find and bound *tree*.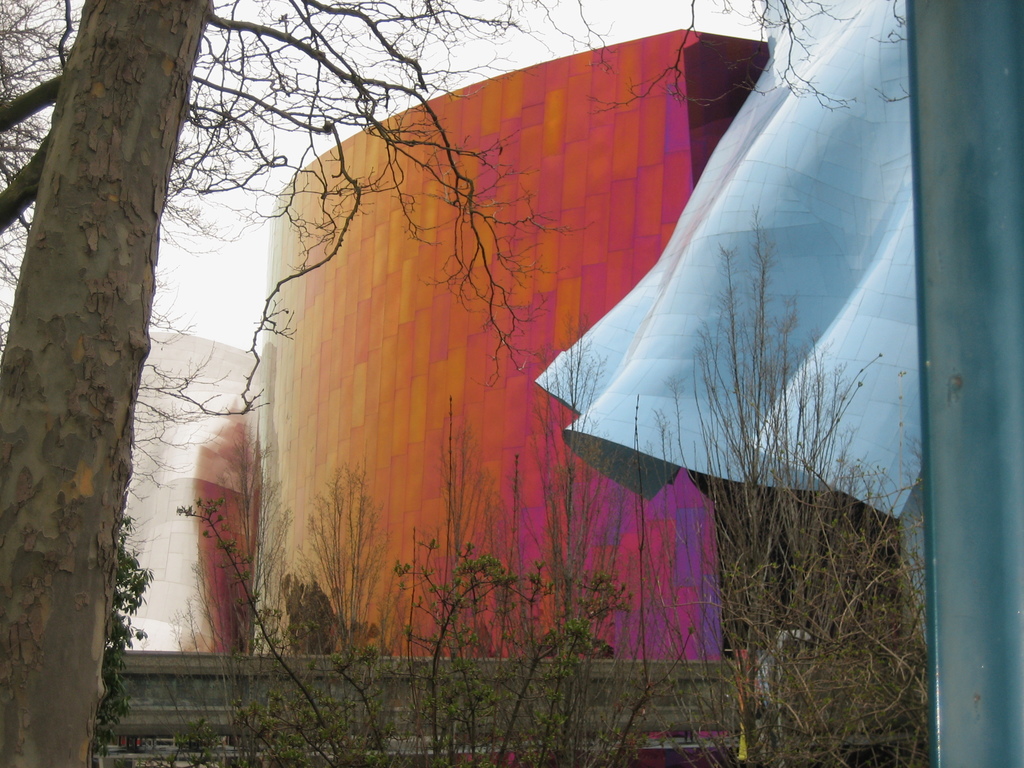
Bound: crop(101, 4, 1022, 680).
